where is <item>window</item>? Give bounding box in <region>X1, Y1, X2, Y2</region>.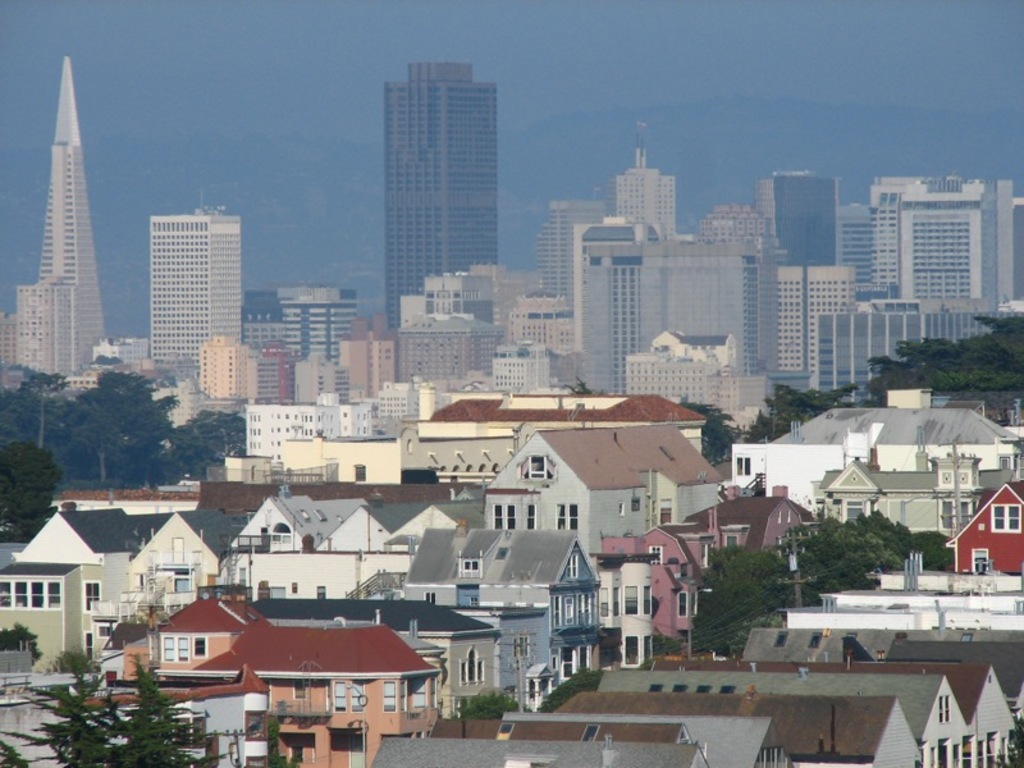
<region>844, 502, 864, 532</region>.
